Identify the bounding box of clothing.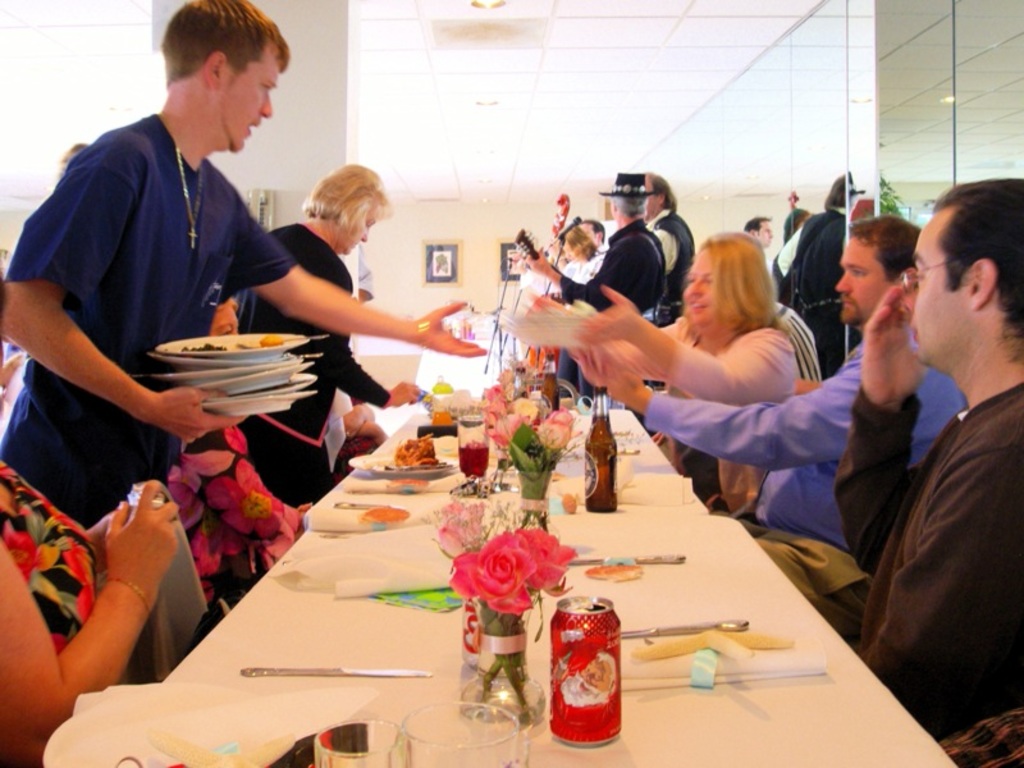
box(0, 110, 324, 534).
